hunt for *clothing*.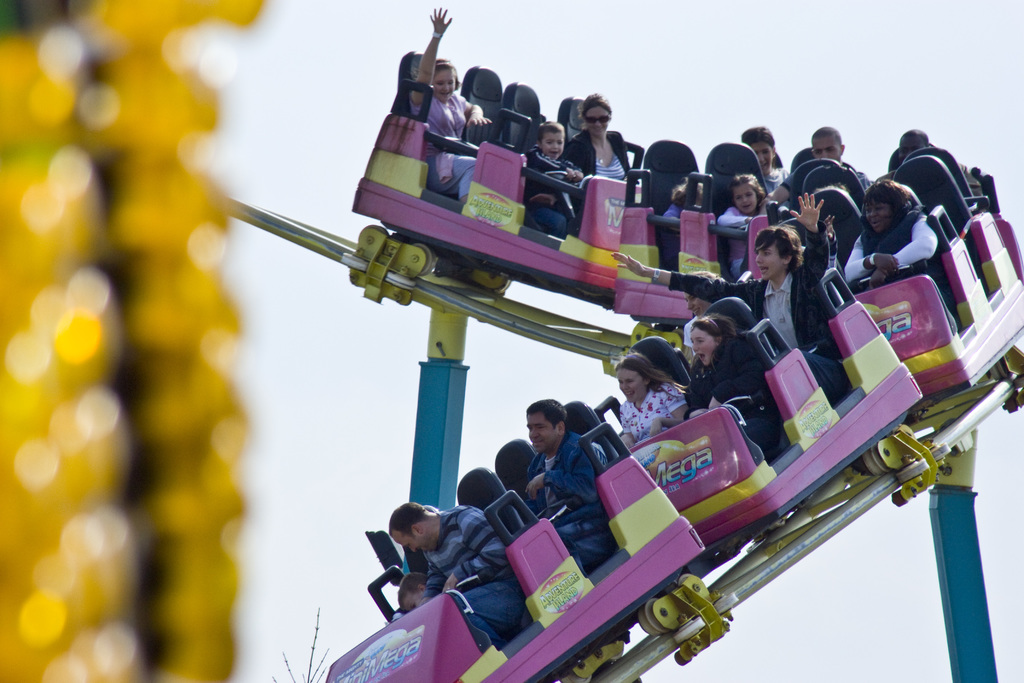
Hunted down at 879,133,975,201.
